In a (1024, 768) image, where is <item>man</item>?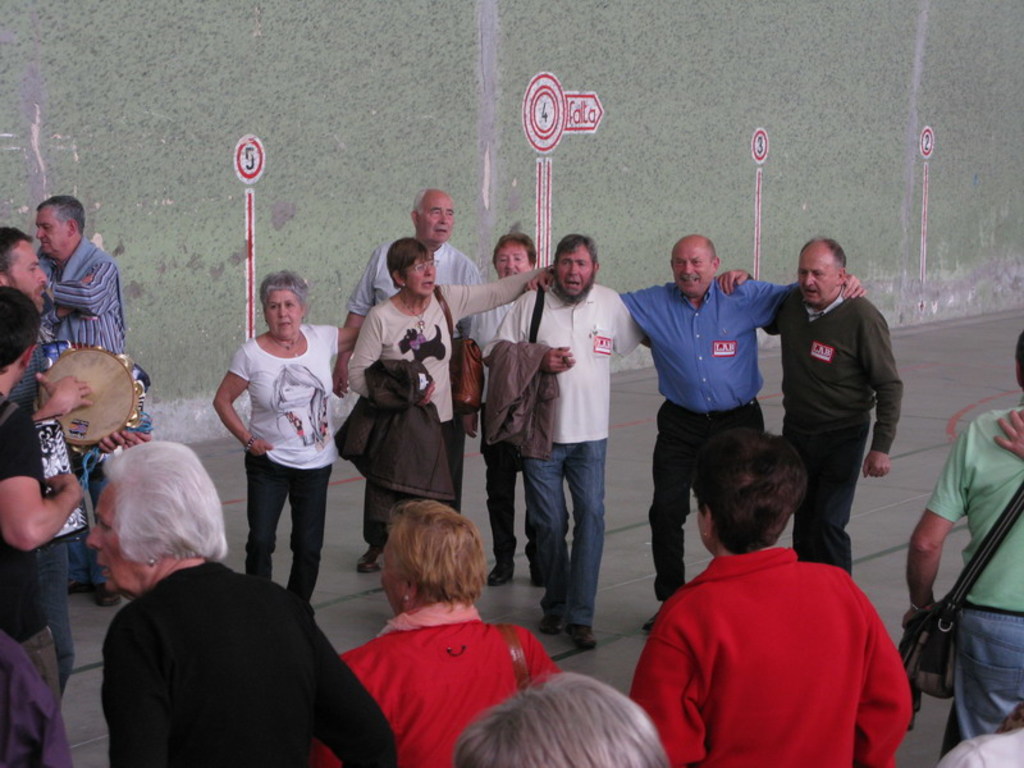
<box>623,417,920,767</box>.
